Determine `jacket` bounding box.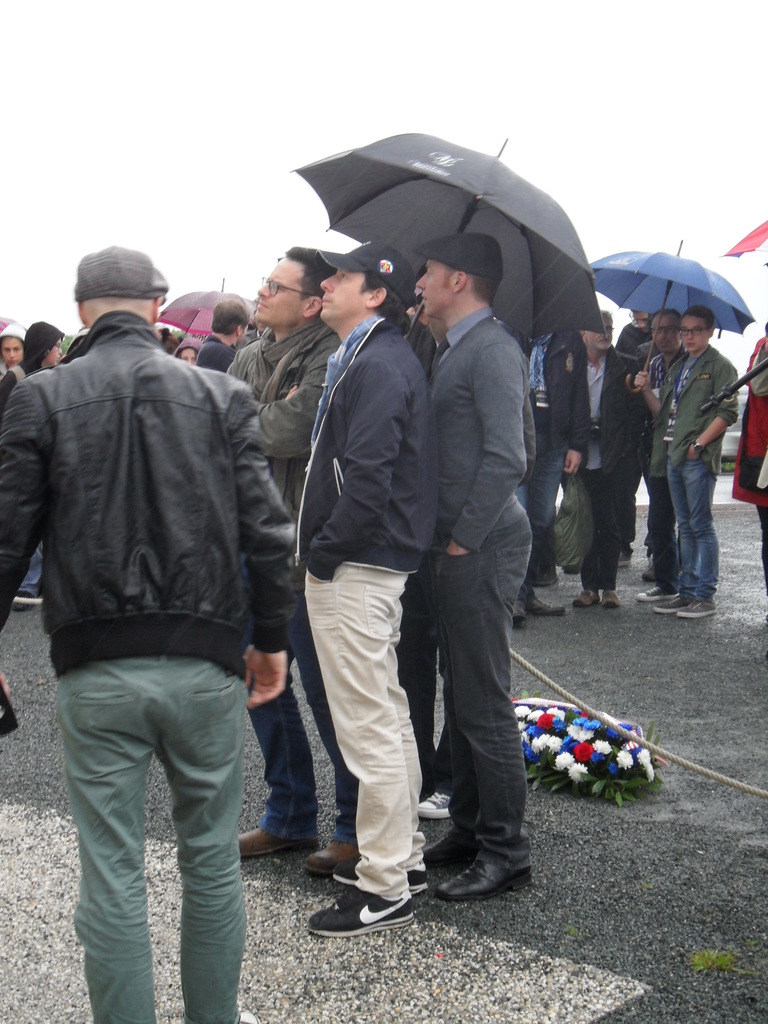
Determined: x1=217 y1=326 x2=343 y2=518.
